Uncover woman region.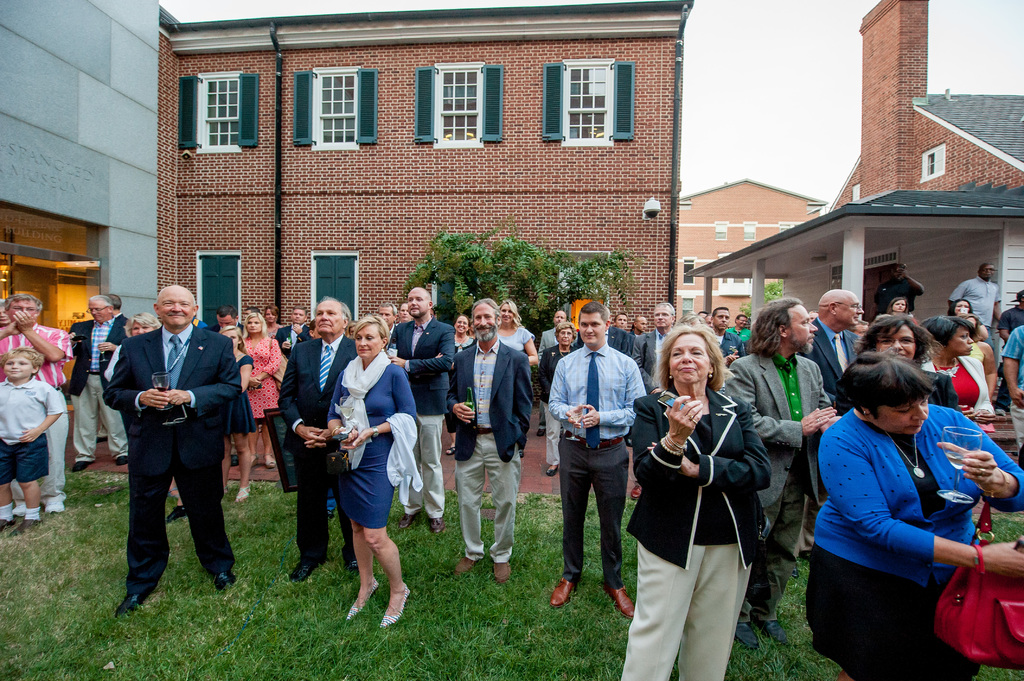
Uncovered: [502, 300, 540, 371].
